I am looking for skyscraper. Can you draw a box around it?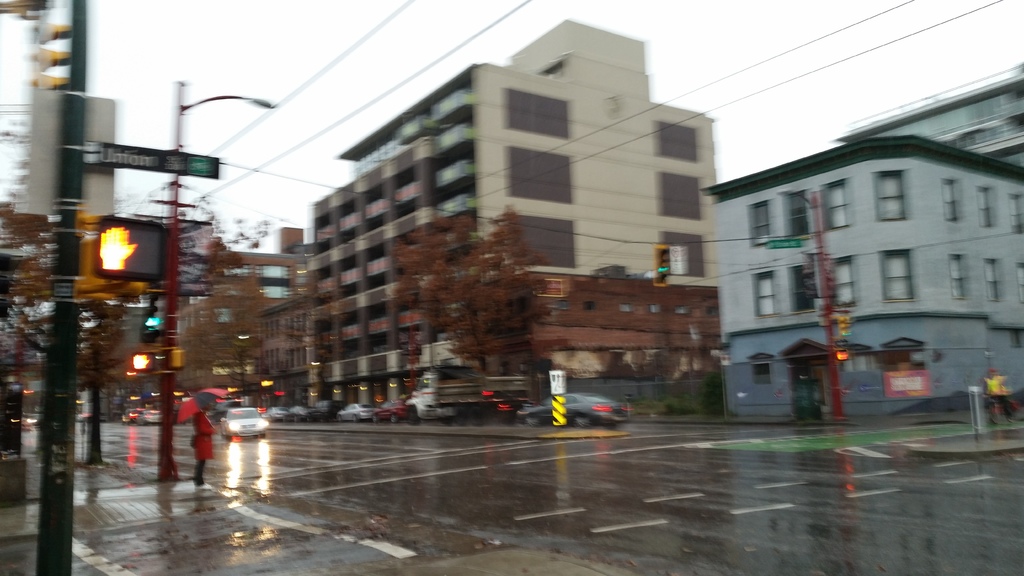
Sure, the bounding box is pyautogui.locateOnScreen(269, 31, 732, 378).
